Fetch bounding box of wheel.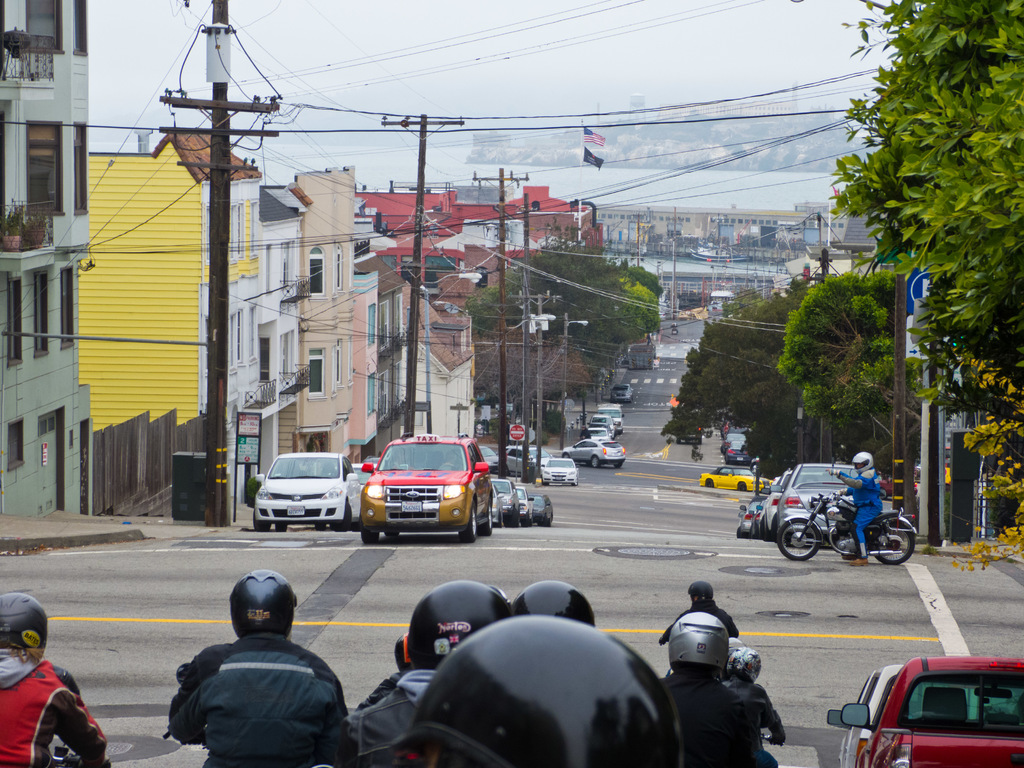
Bbox: x1=542 y1=481 x2=550 y2=485.
